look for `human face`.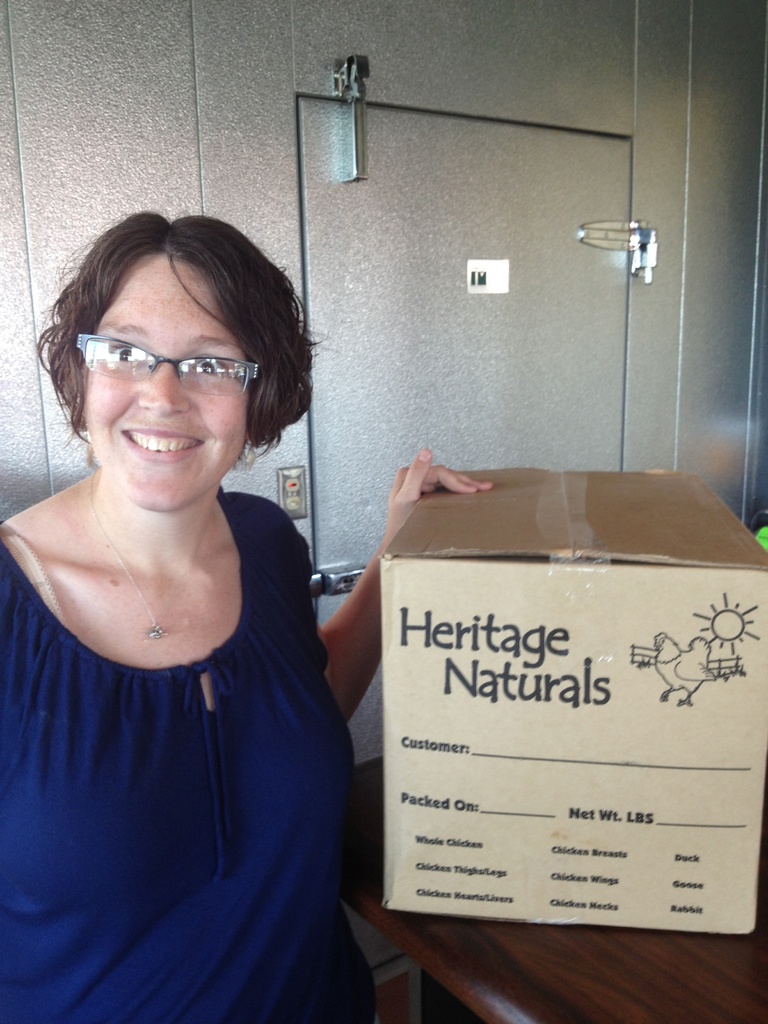
Found: x1=82 y1=251 x2=253 y2=509.
